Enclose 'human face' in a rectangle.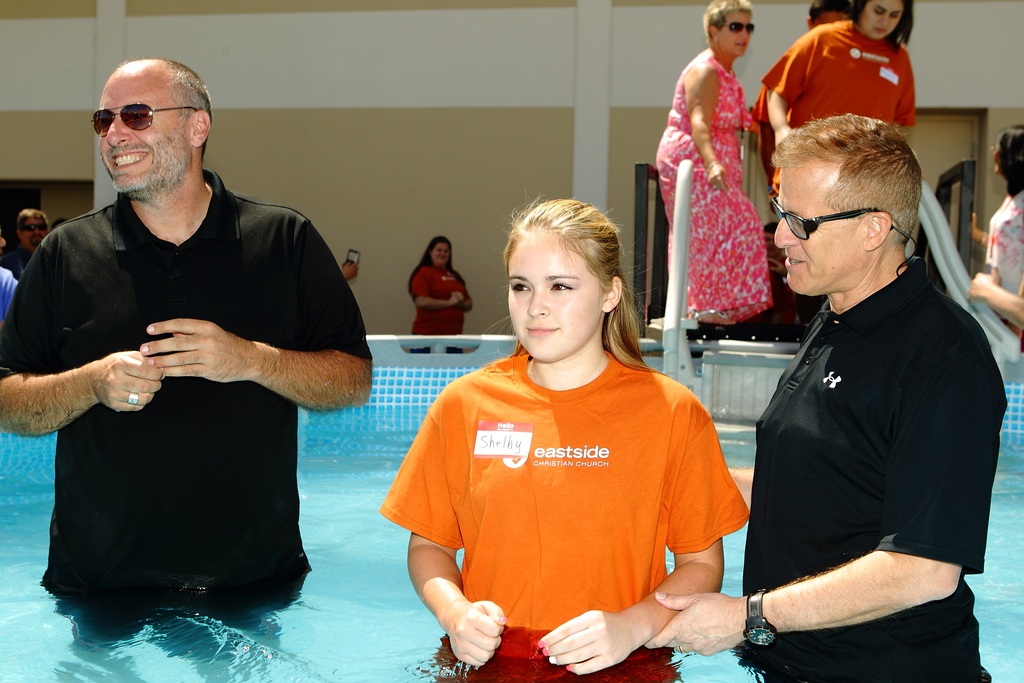
x1=431 y1=244 x2=453 y2=264.
